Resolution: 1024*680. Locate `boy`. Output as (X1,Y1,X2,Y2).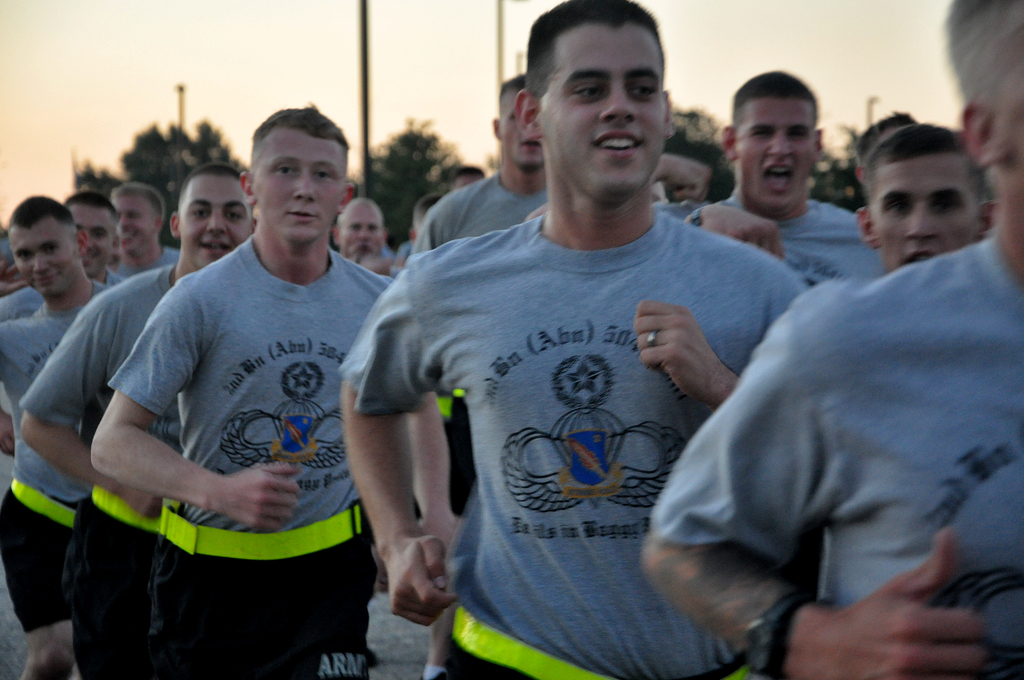
(851,123,990,285).
